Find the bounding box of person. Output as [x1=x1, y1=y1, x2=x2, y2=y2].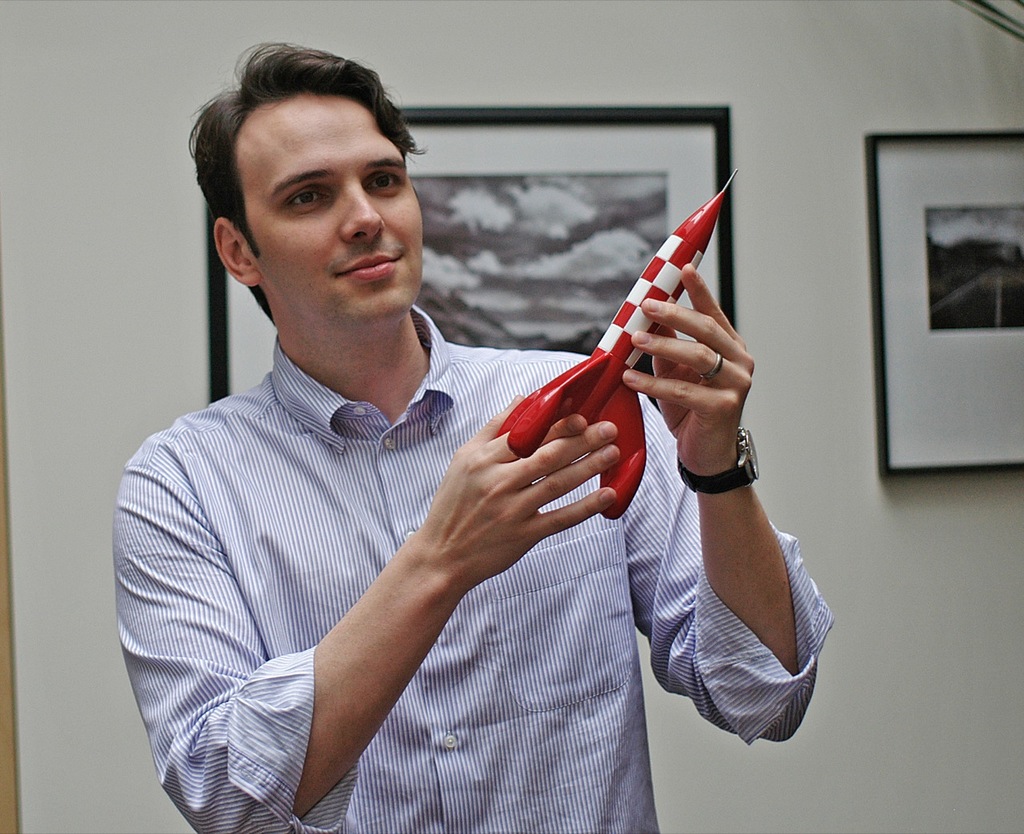
[x1=113, y1=73, x2=721, y2=801].
